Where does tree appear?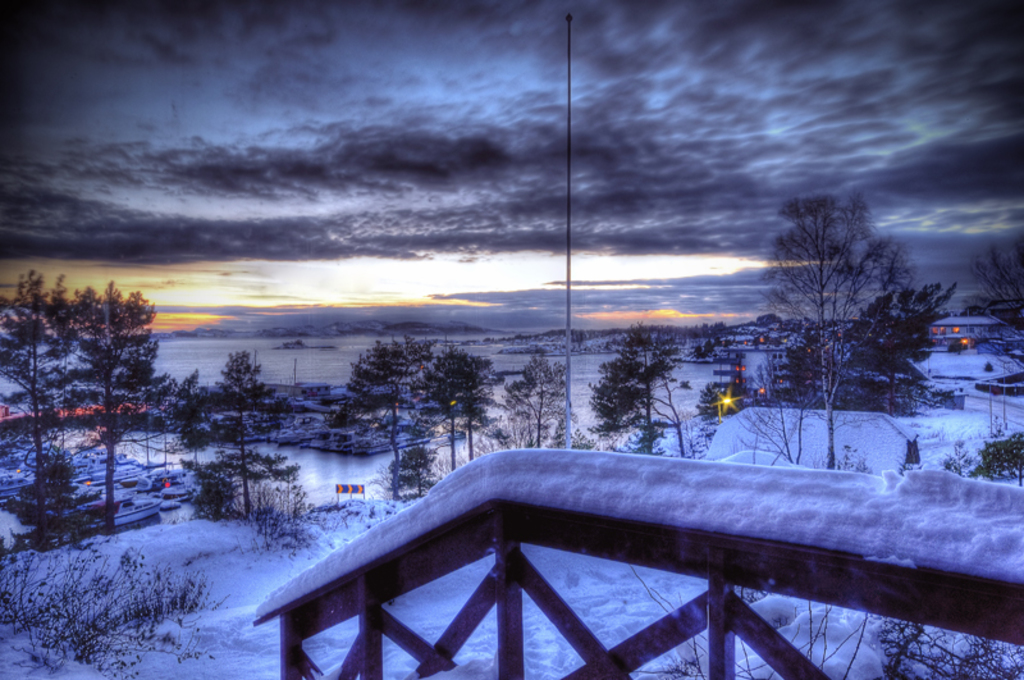
Appears at (589, 314, 687, 455).
